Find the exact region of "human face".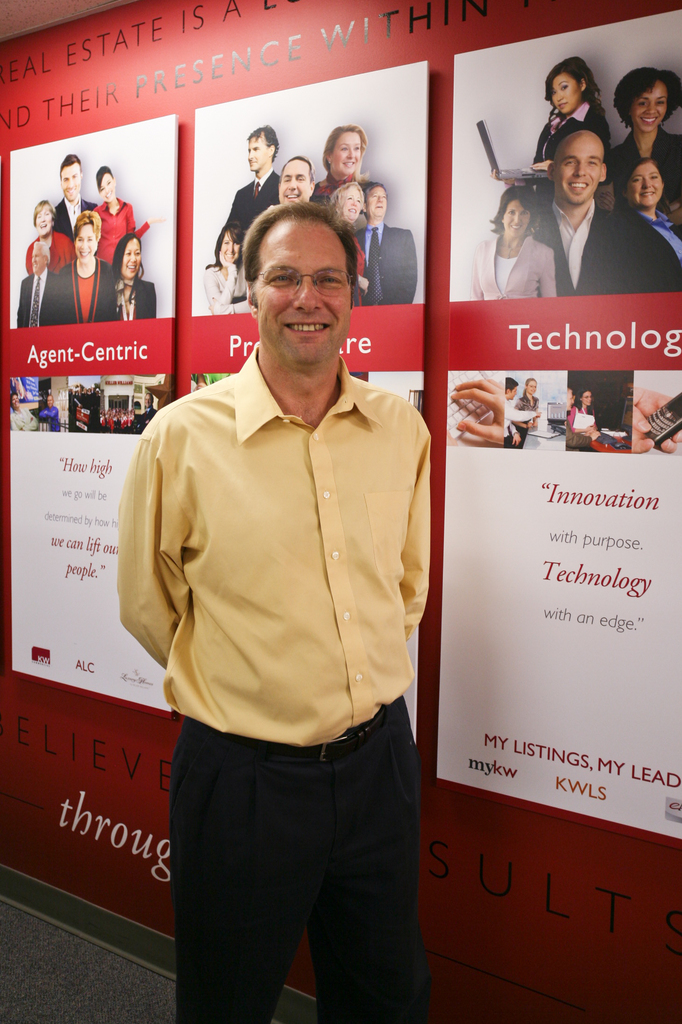
Exact region: {"left": 342, "top": 184, "right": 361, "bottom": 221}.
